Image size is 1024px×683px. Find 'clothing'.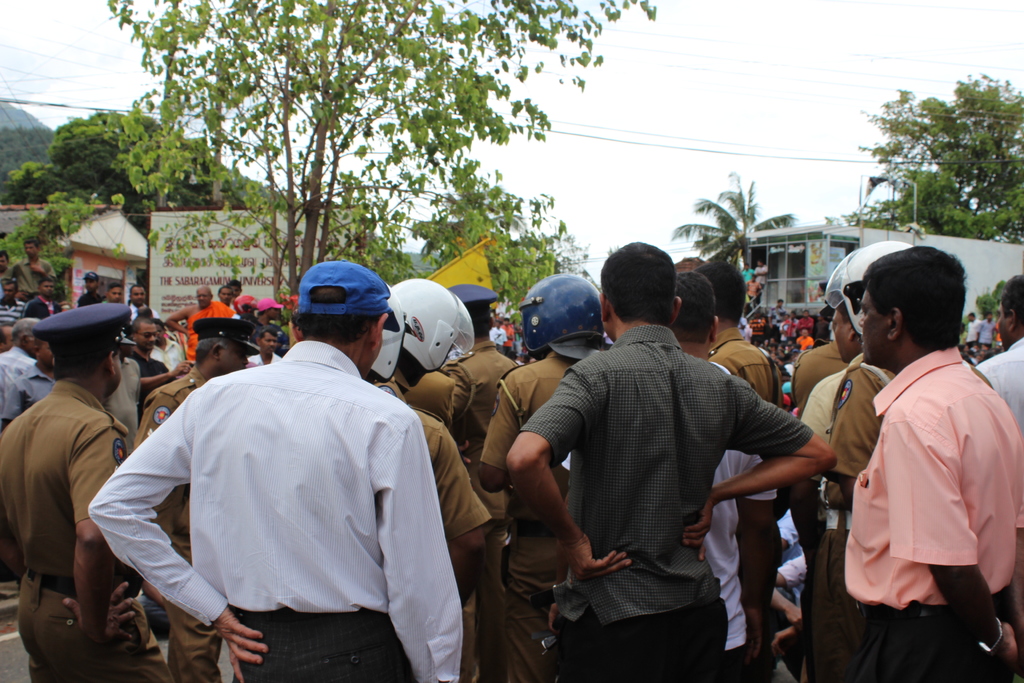
0, 379, 161, 682.
